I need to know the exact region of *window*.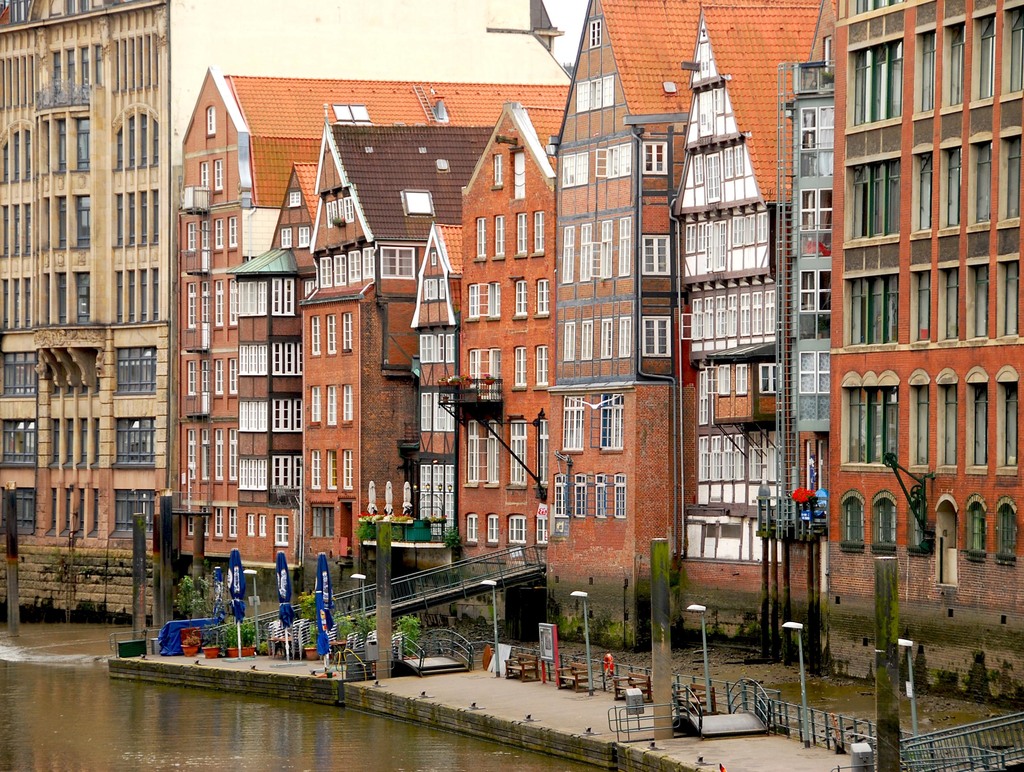
Region: bbox(508, 419, 529, 484).
